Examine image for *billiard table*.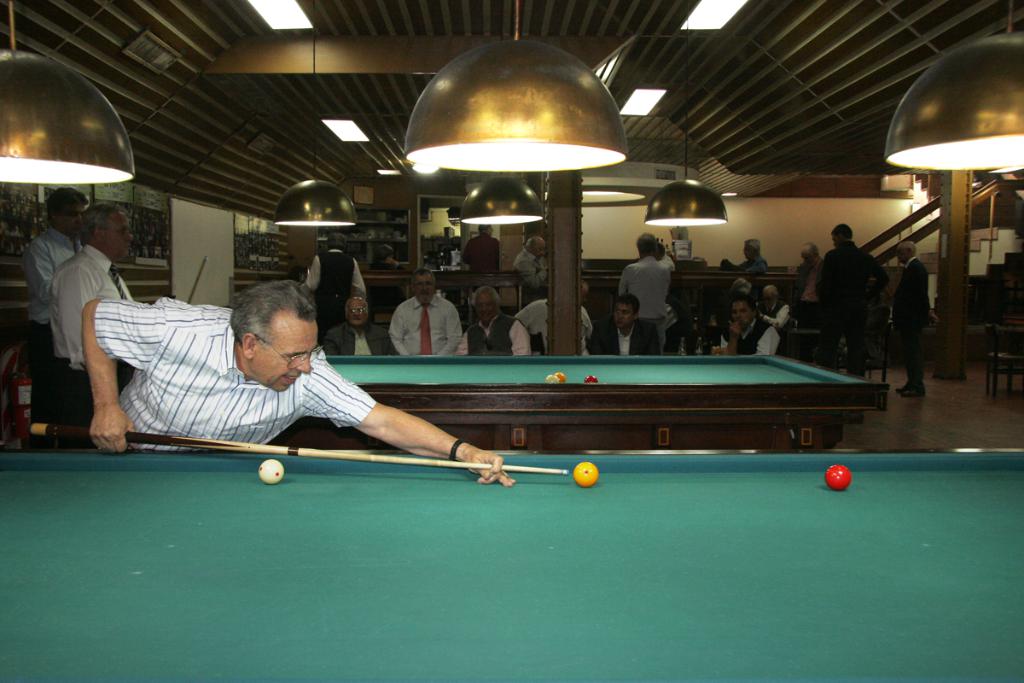
Examination result: l=275, t=350, r=886, b=447.
